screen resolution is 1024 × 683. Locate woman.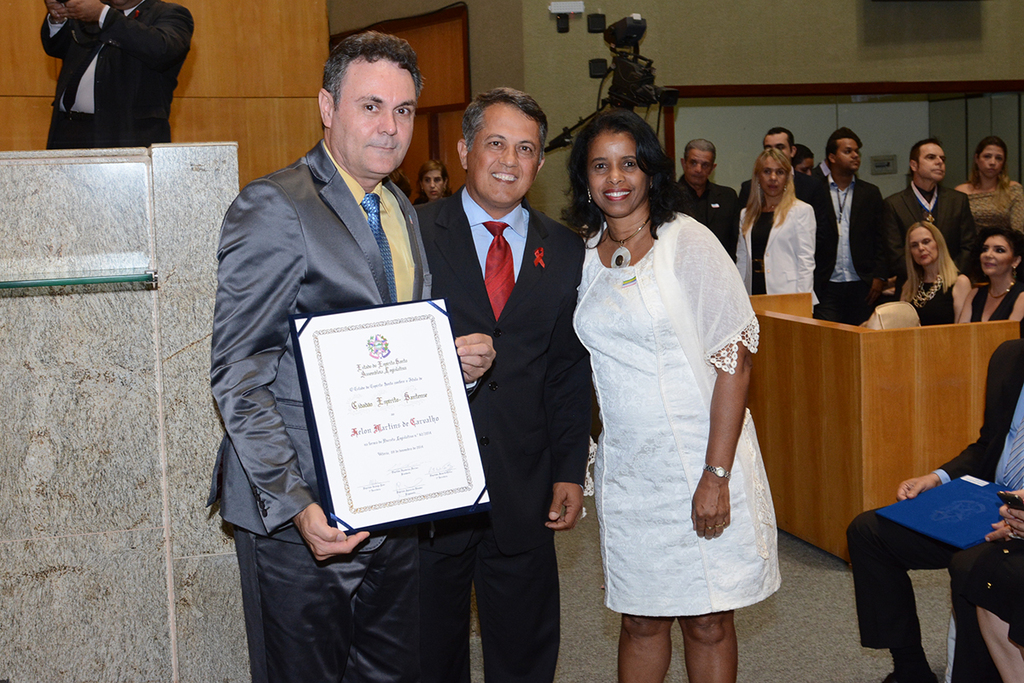
Rect(734, 146, 823, 307).
